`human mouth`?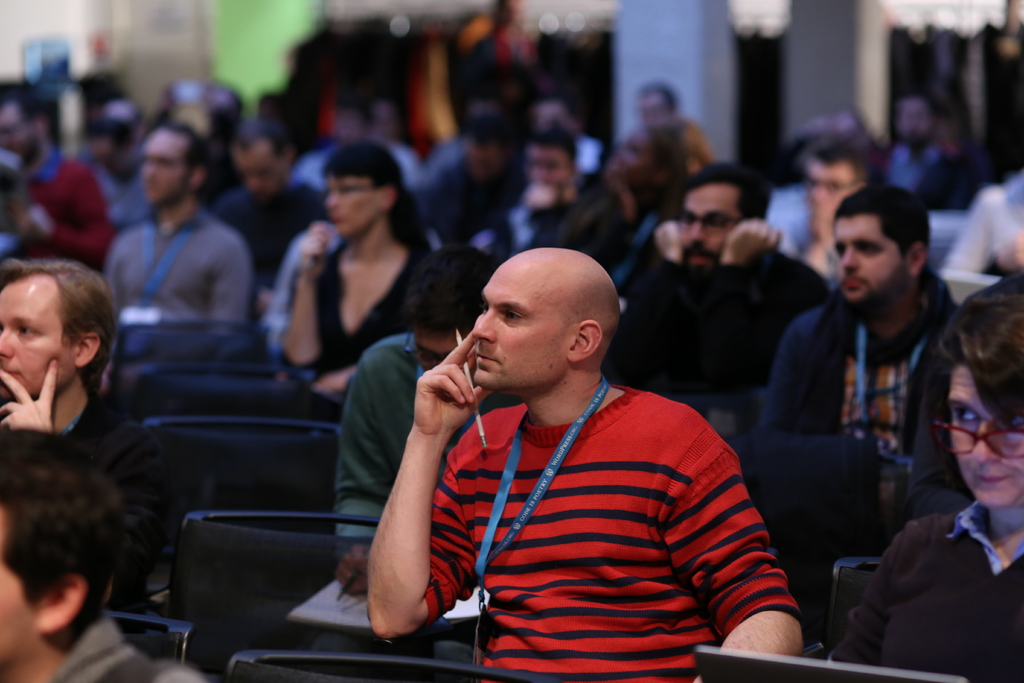
978:476:1002:477
